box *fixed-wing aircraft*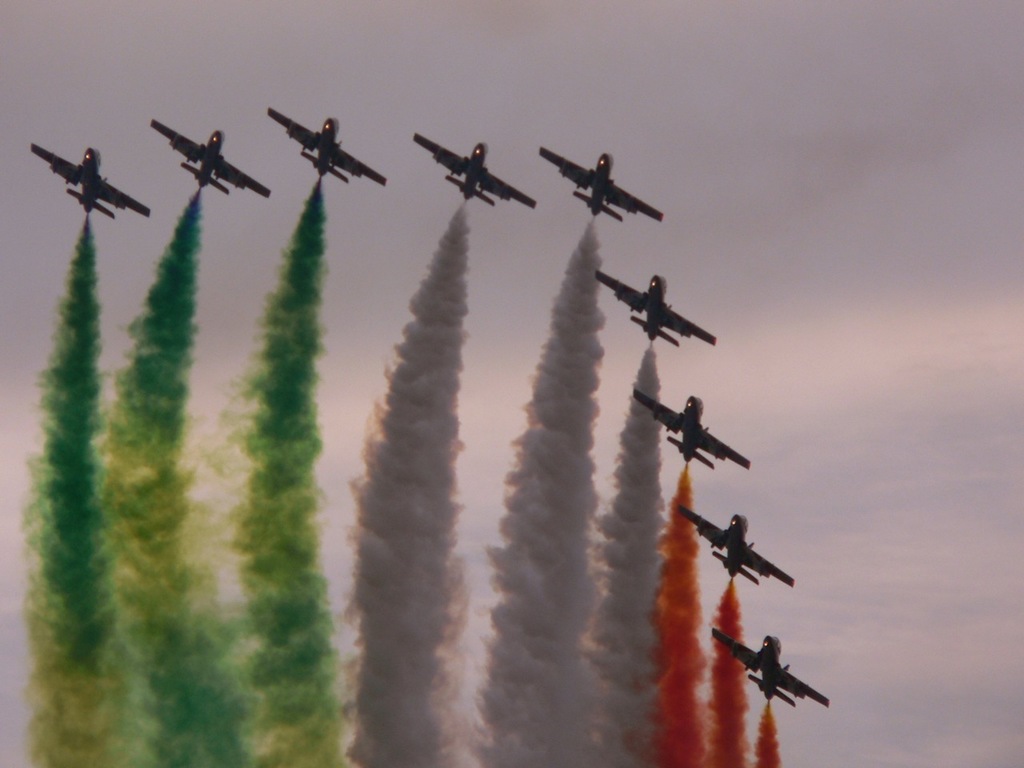
[x1=406, y1=133, x2=537, y2=213]
